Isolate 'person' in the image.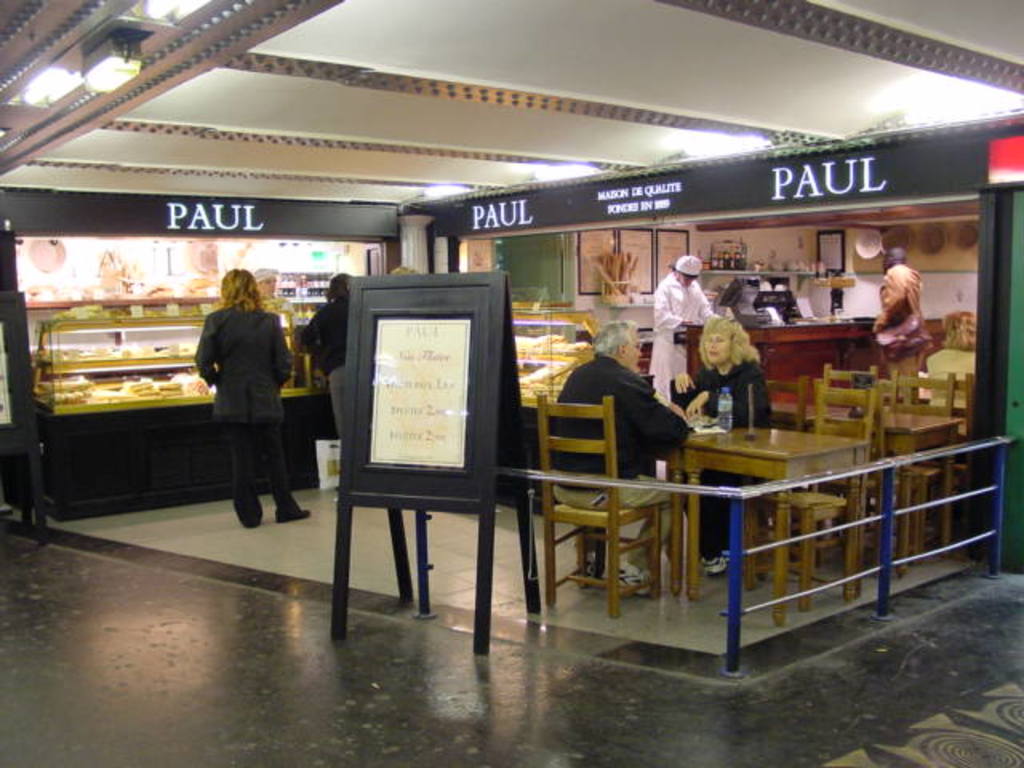
Isolated region: x1=667 y1=318 x2=771 y2=582.
